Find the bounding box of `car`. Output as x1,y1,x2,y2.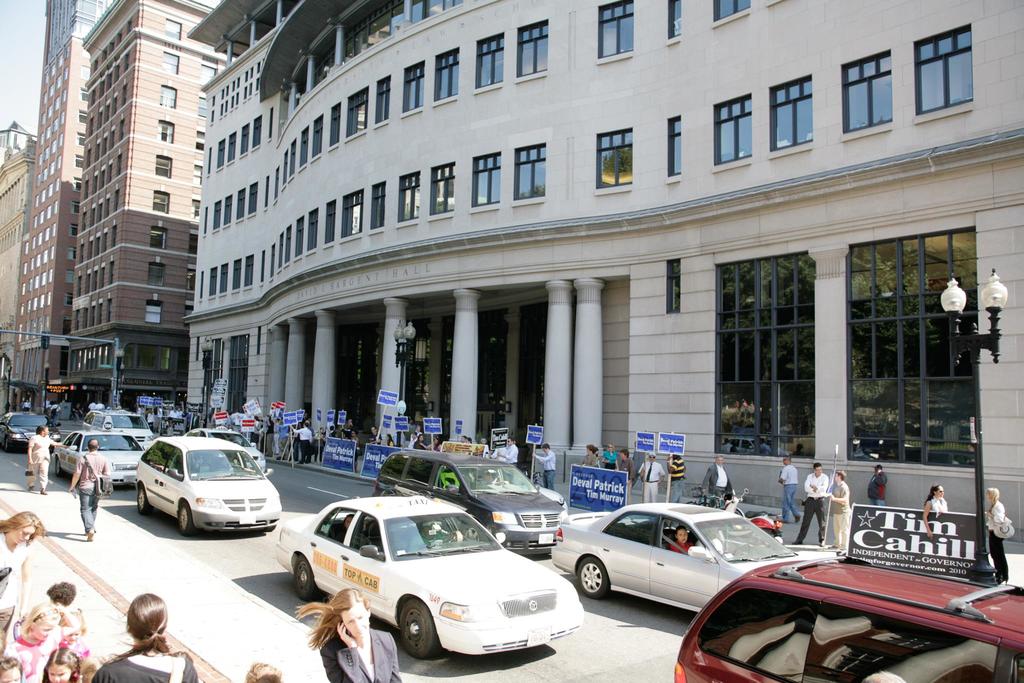
549,494,797,616.
